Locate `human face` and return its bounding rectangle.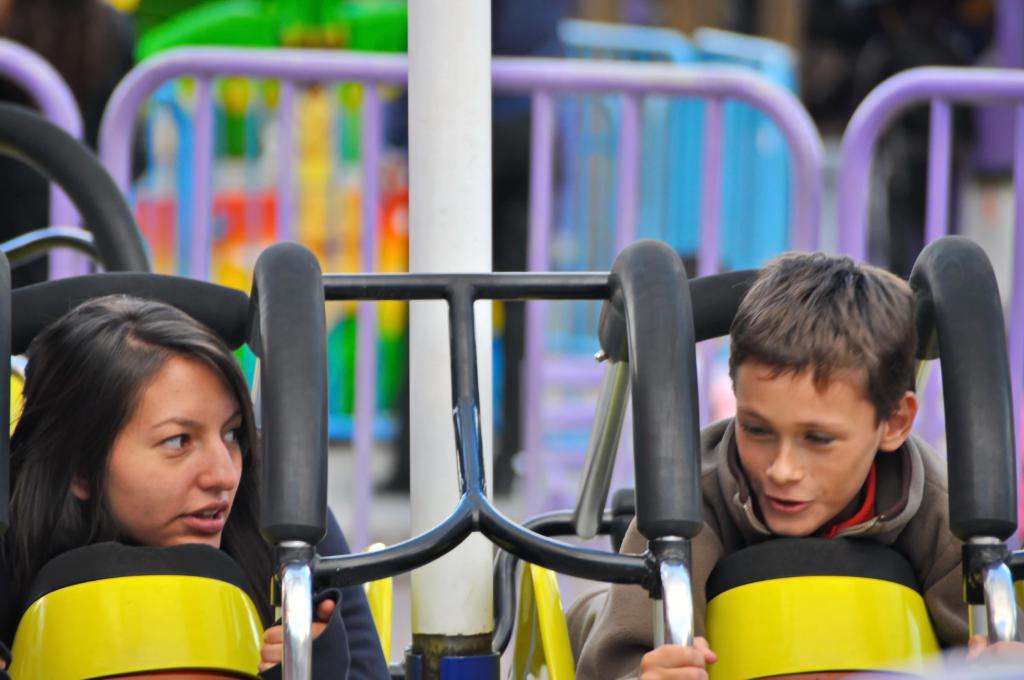
732/361/876/534.
